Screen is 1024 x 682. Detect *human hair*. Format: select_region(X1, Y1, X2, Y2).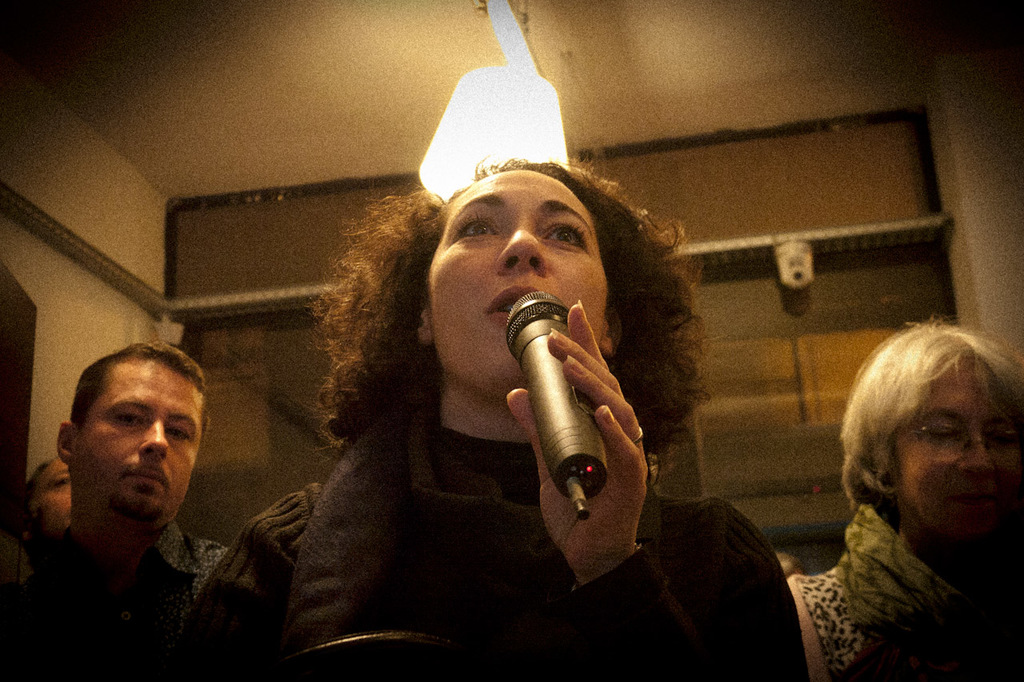
select_region(346, 142, 672, 514).
